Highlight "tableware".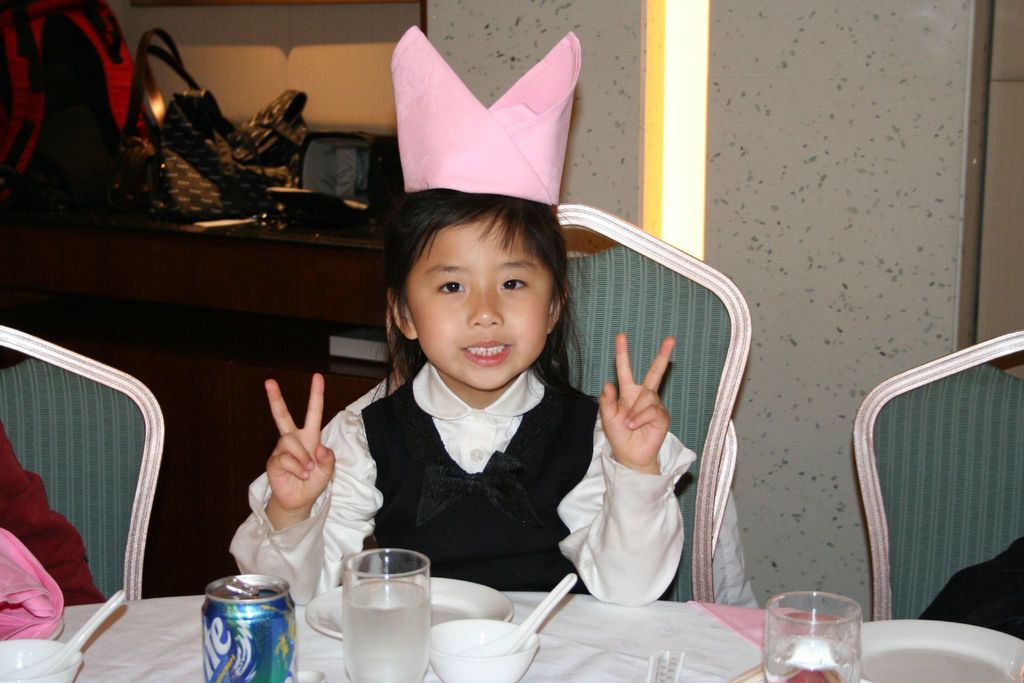
Highlighted region: detection(456, 572, 581, 656).
